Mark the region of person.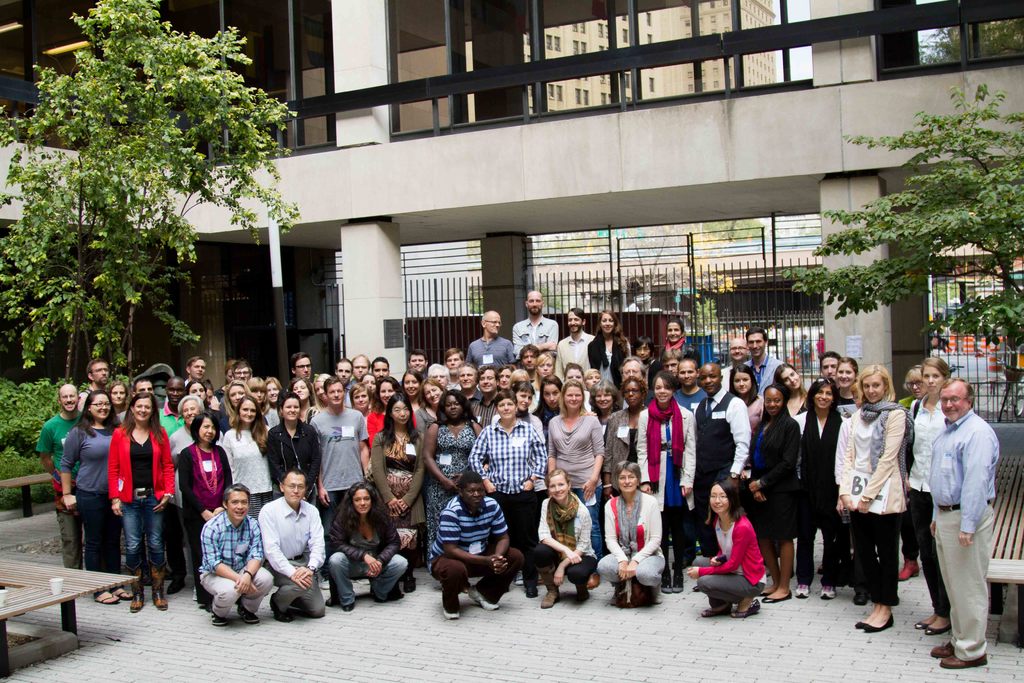
Region: <box>218,393,287,525</box>.
